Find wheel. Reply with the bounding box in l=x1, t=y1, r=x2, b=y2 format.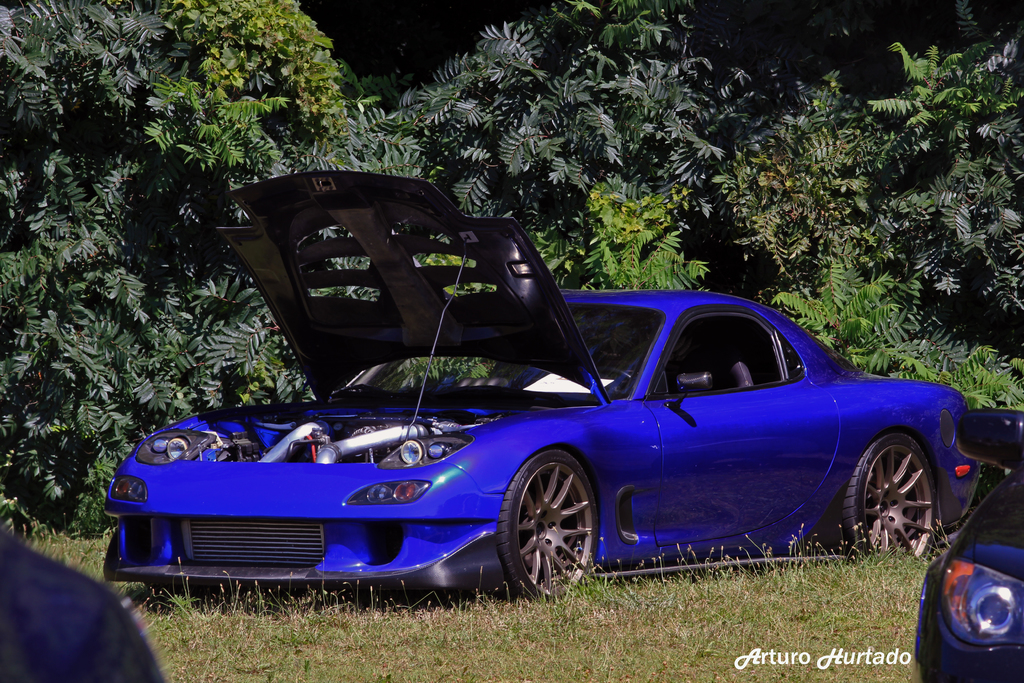
l=817, t=431, r=941, b=565.
